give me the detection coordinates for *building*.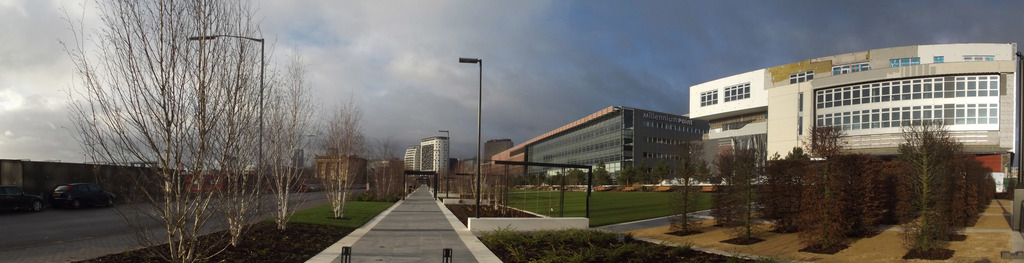
locate(370, 157, 401, 186).
